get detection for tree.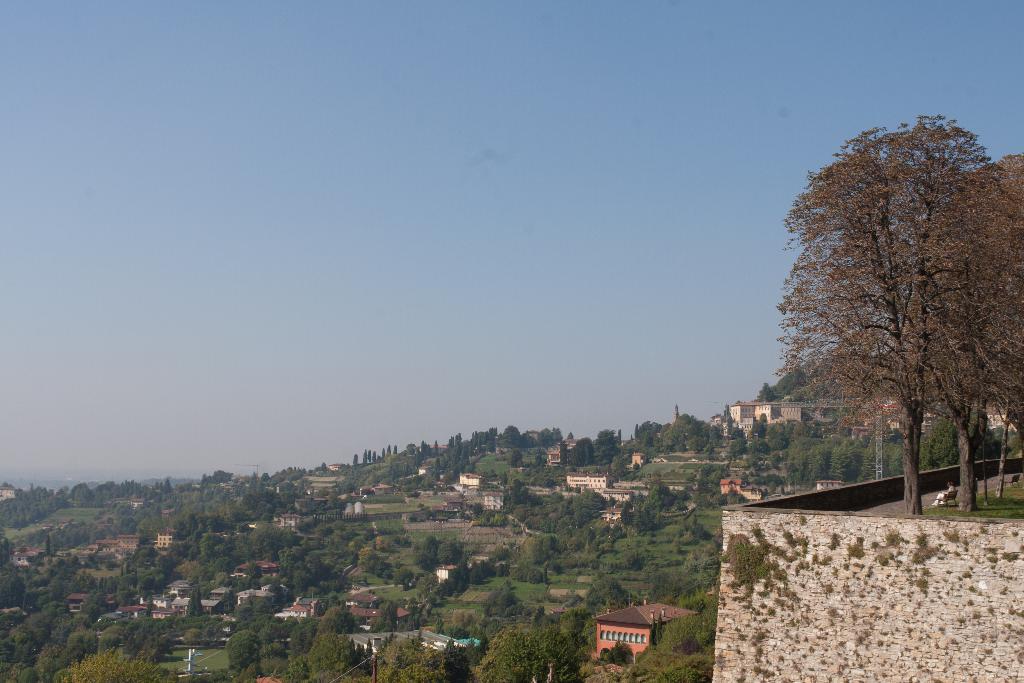
Detection: l=267, t=527, r=294, b=557.
